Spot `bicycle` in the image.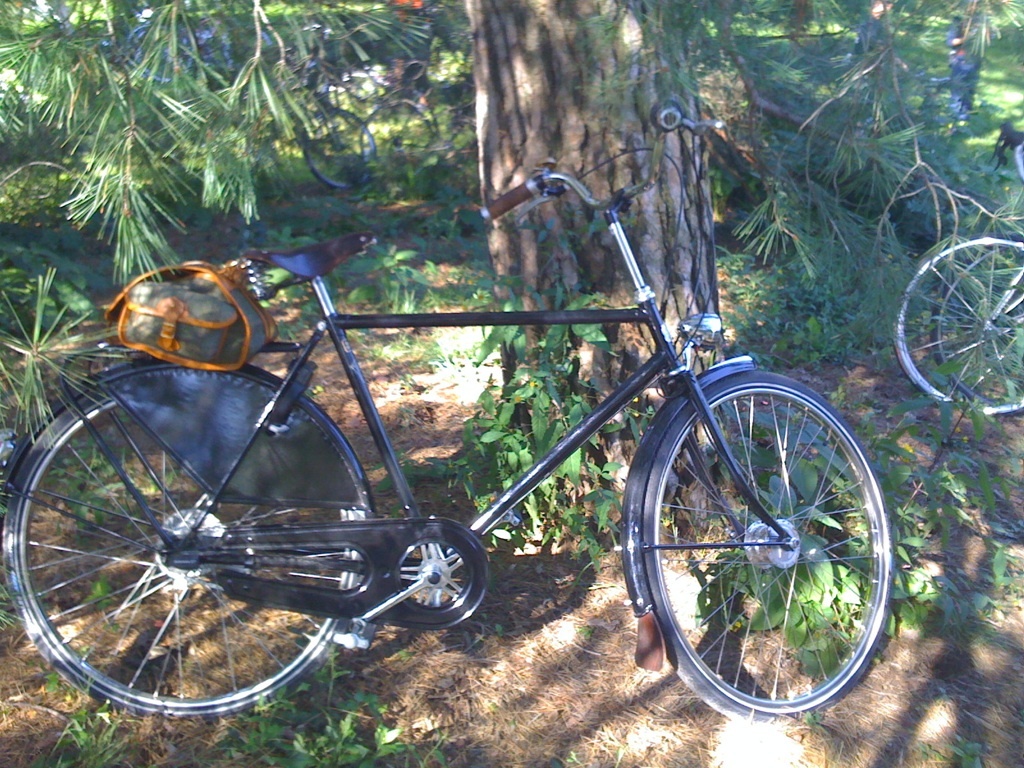
`bicycle` found at detection(0, 170, 908, 745).
